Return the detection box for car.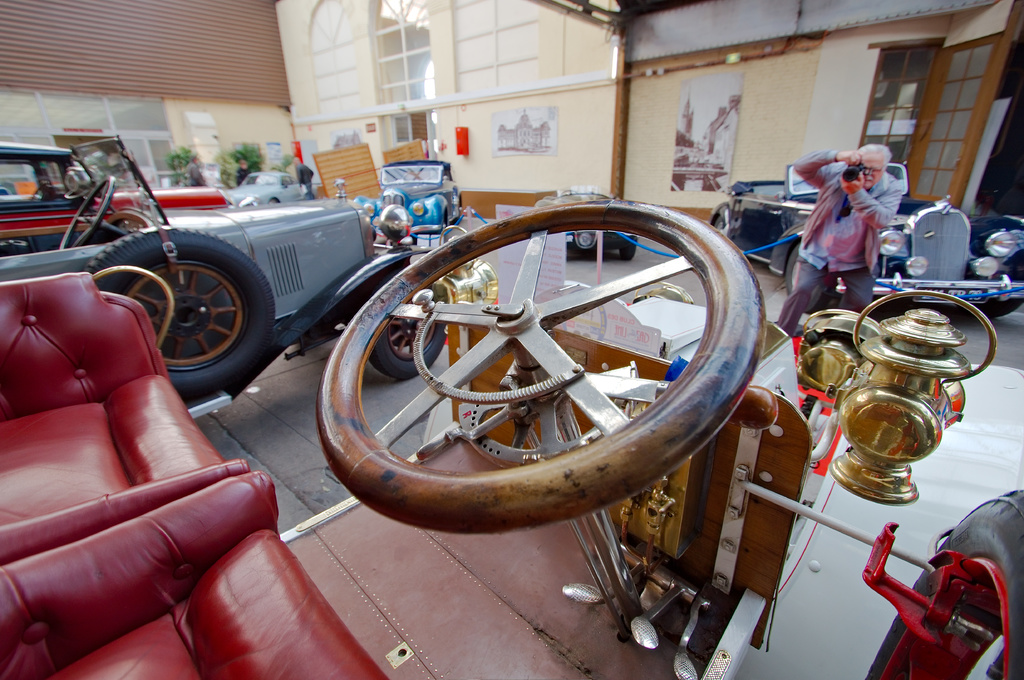
{"left": 528, "top": 183, "right": 634, "bottom": 256}.
